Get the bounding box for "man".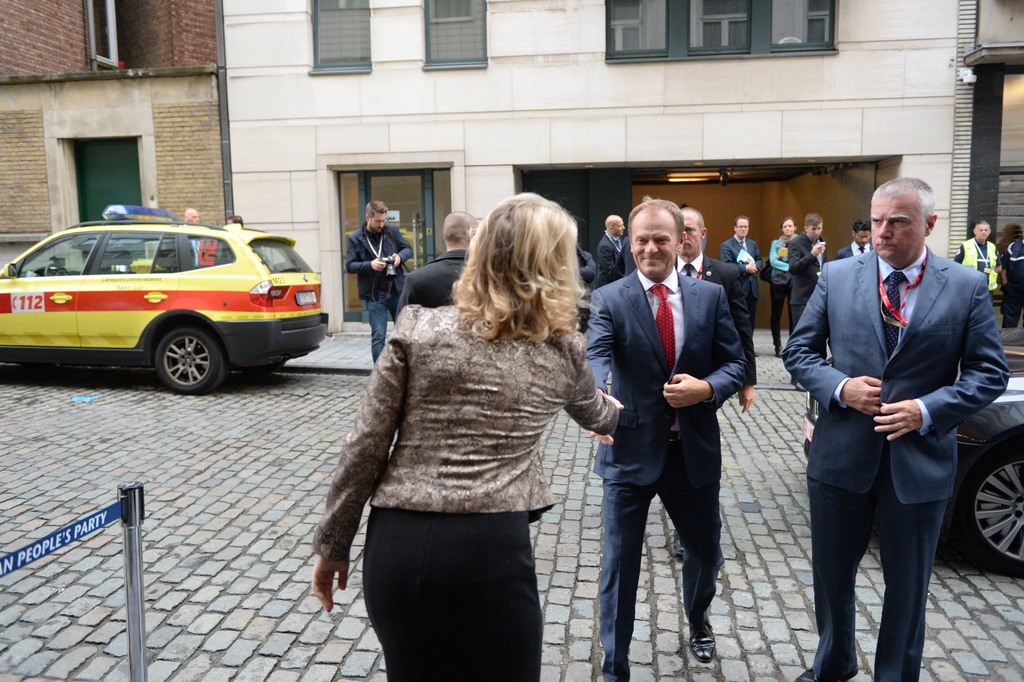
BBox(834, 216, 872, 258).
